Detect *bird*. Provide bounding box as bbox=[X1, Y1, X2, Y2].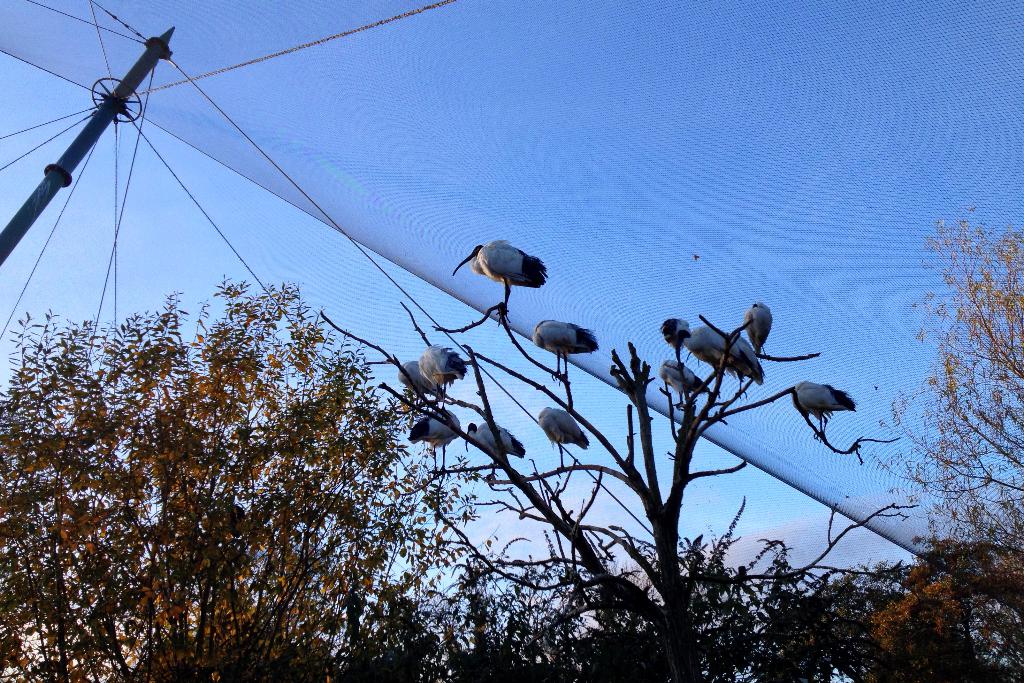
bbox=[745, 298, 772, 360].
